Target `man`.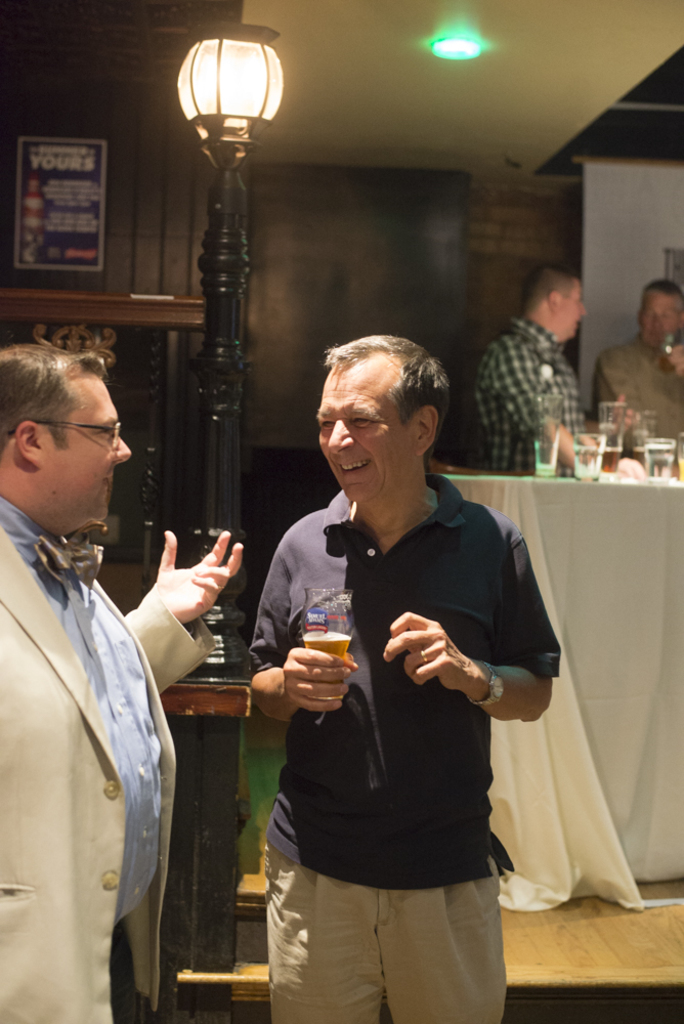
Target region: bbox=[478, 268, 586, 466].
